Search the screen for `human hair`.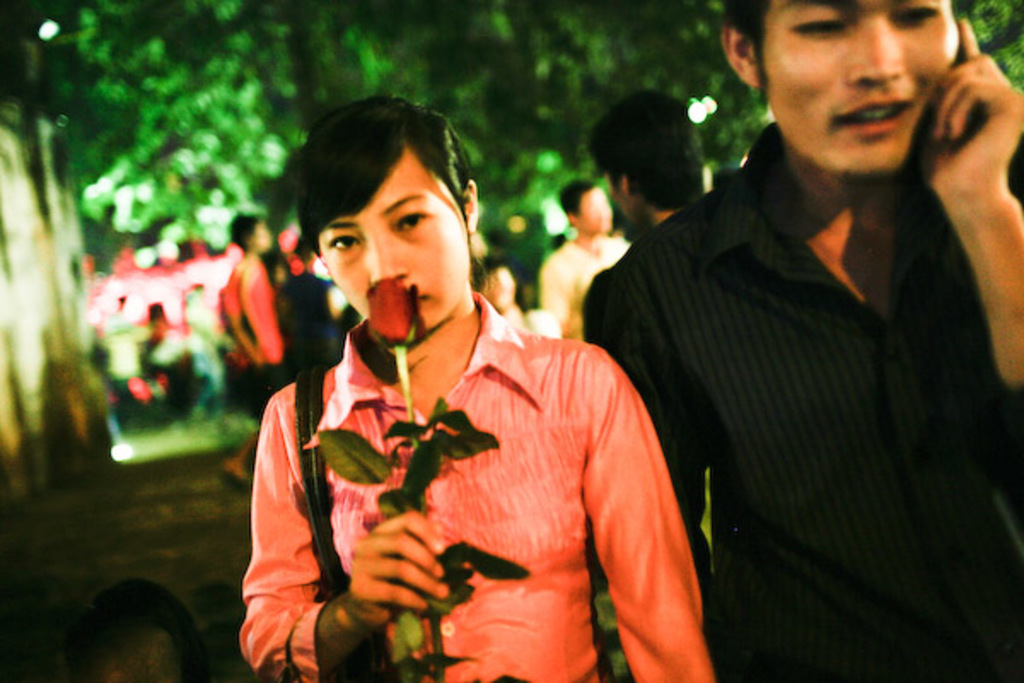
Found at (285, 85, 471, 309).
